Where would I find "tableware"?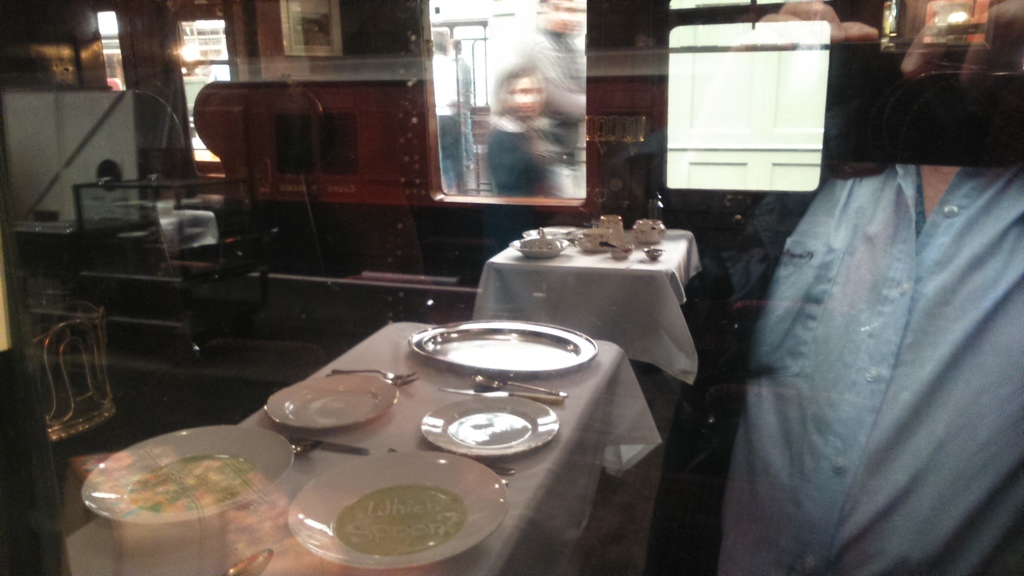
At BBox(79, 423, 295, 525).
